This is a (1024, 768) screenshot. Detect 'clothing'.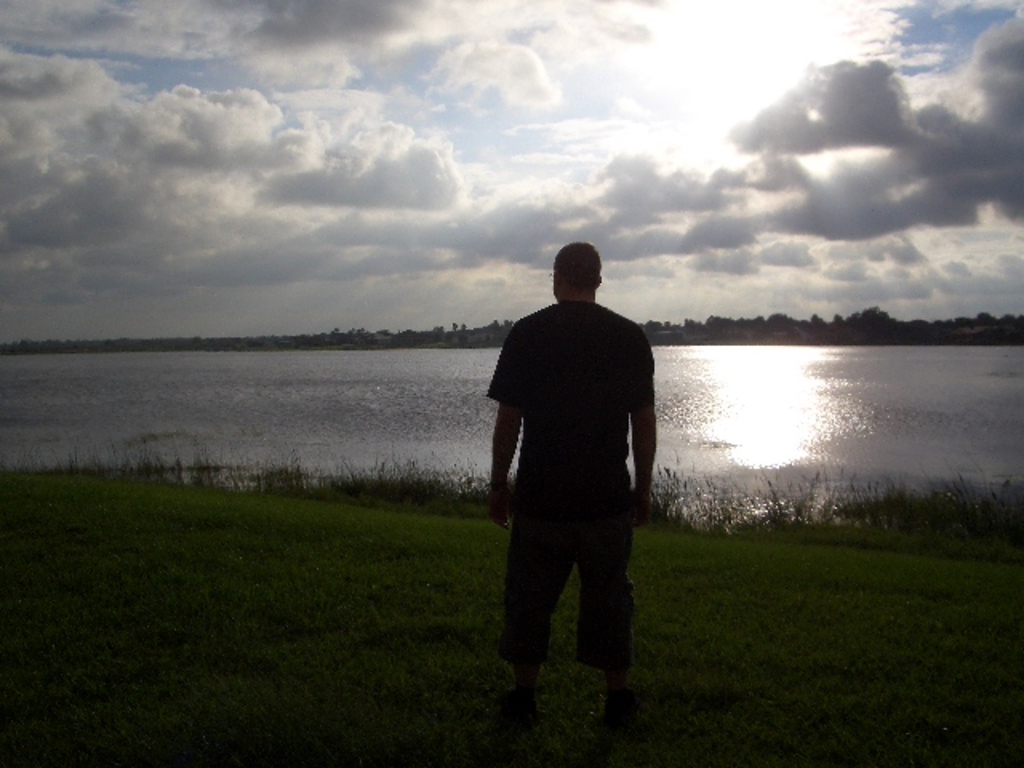
left=485, top=259, right=659, bottom=686.
